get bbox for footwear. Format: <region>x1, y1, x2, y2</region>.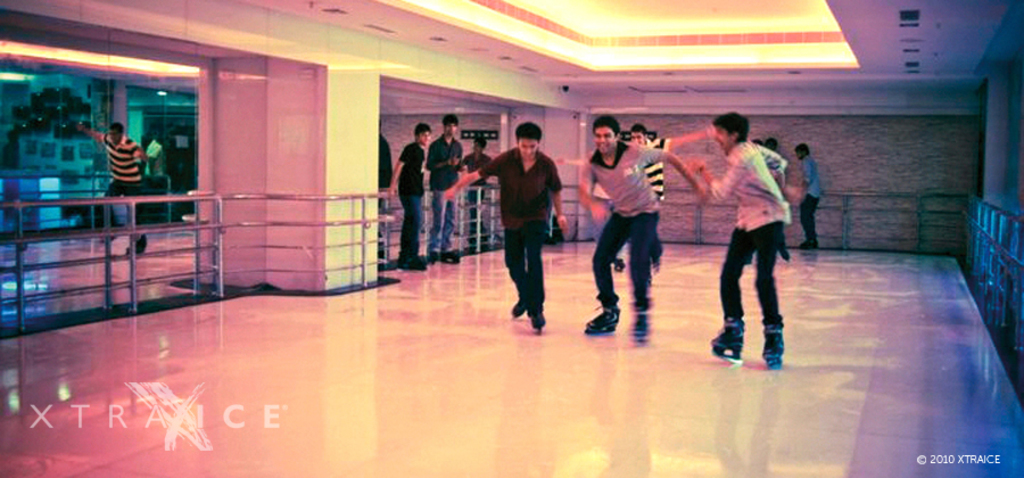
<region>710, 318, 748, 346</region>.
